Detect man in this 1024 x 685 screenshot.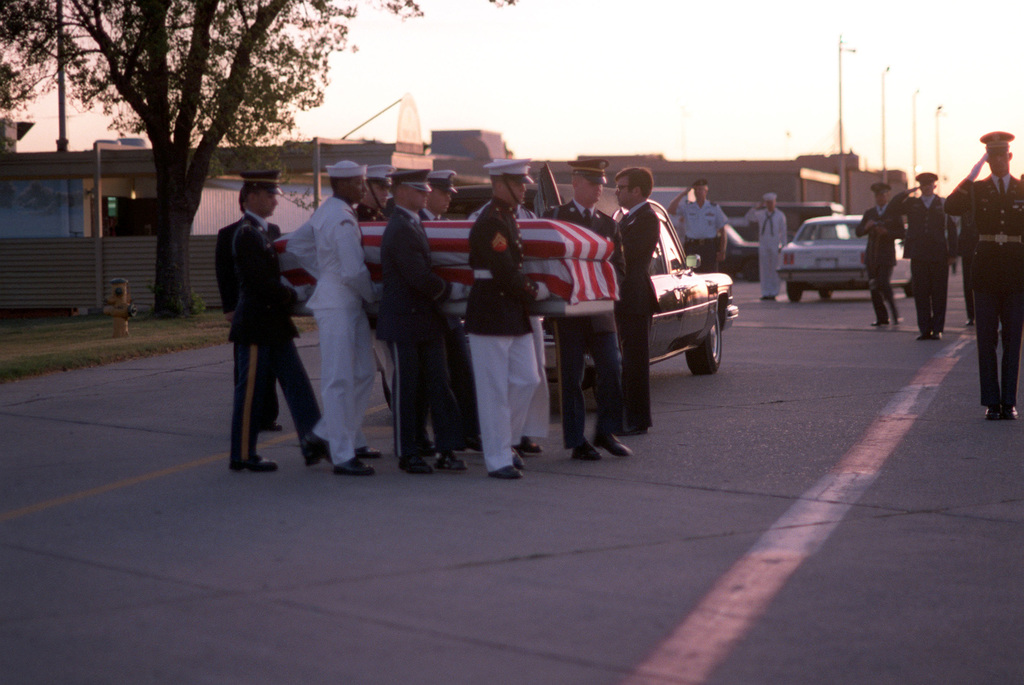
Detection: [611, 168, 660, 431].
